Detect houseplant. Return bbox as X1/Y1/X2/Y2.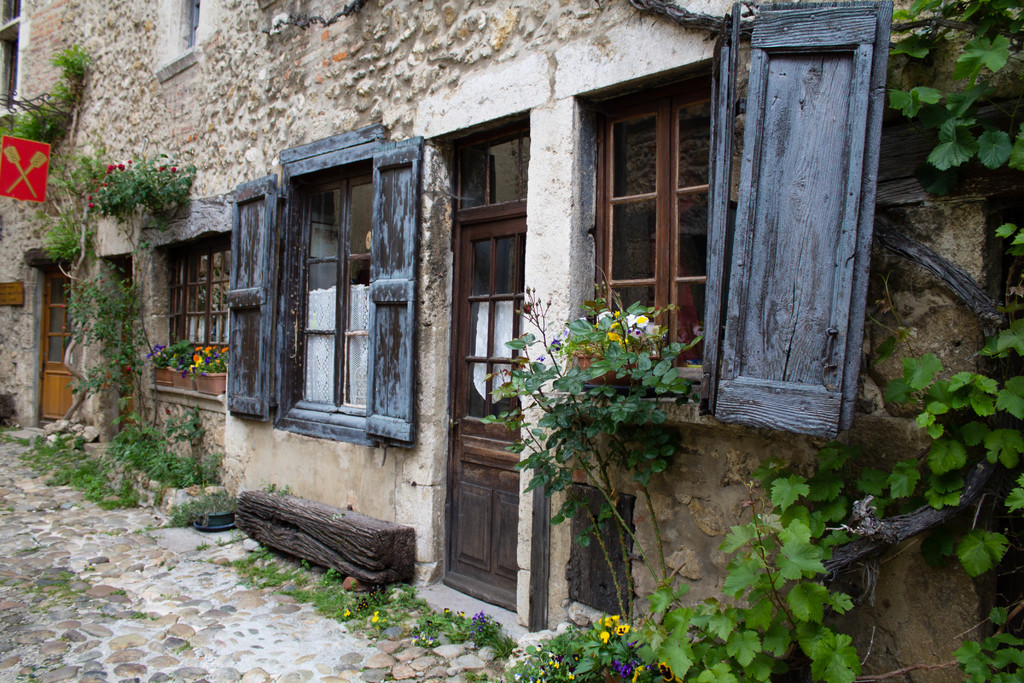
472/292/719/627.
